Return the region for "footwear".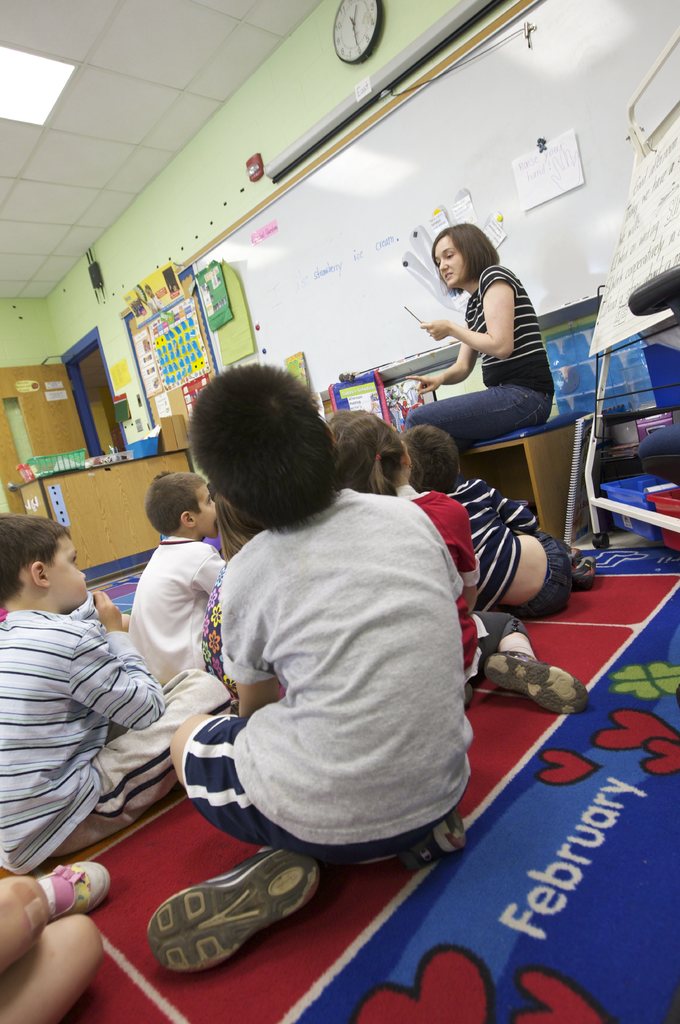
(x1=148, y1=842, x2=319, y2=973).
